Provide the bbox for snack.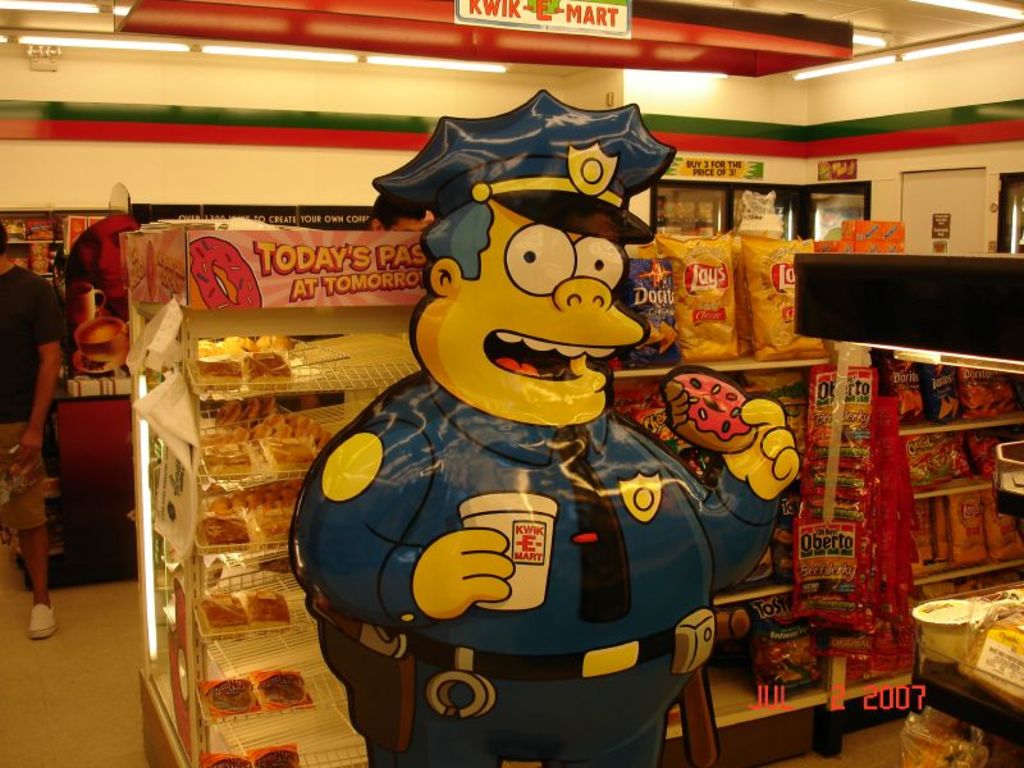
<region>659, 236, 741, 360</region>.
